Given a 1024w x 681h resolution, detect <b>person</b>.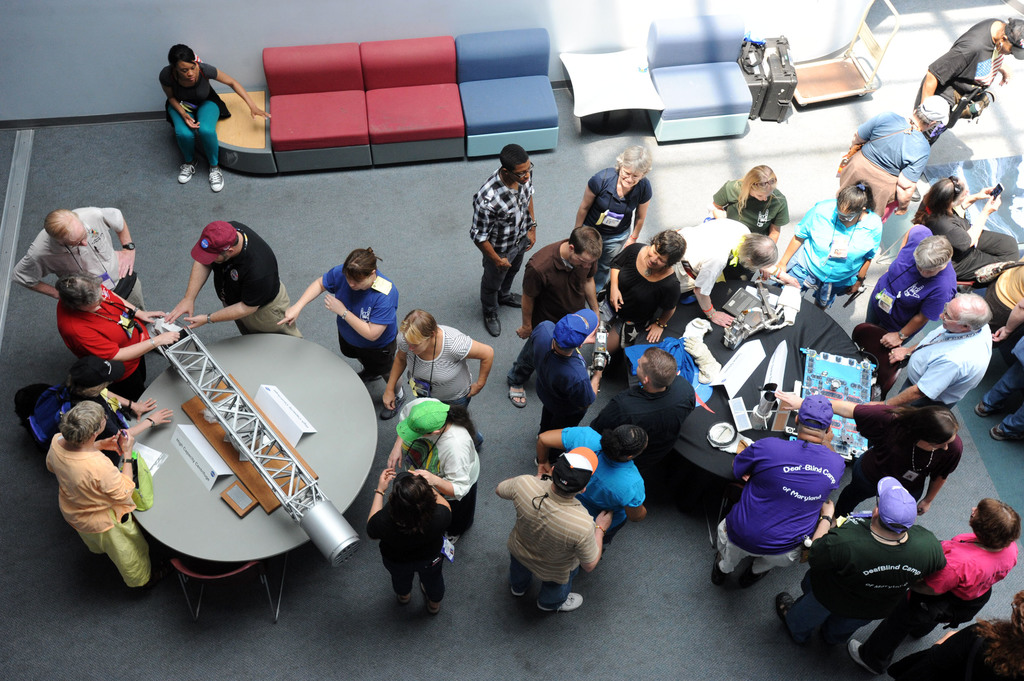
locate(772, 396, 962, 527).
